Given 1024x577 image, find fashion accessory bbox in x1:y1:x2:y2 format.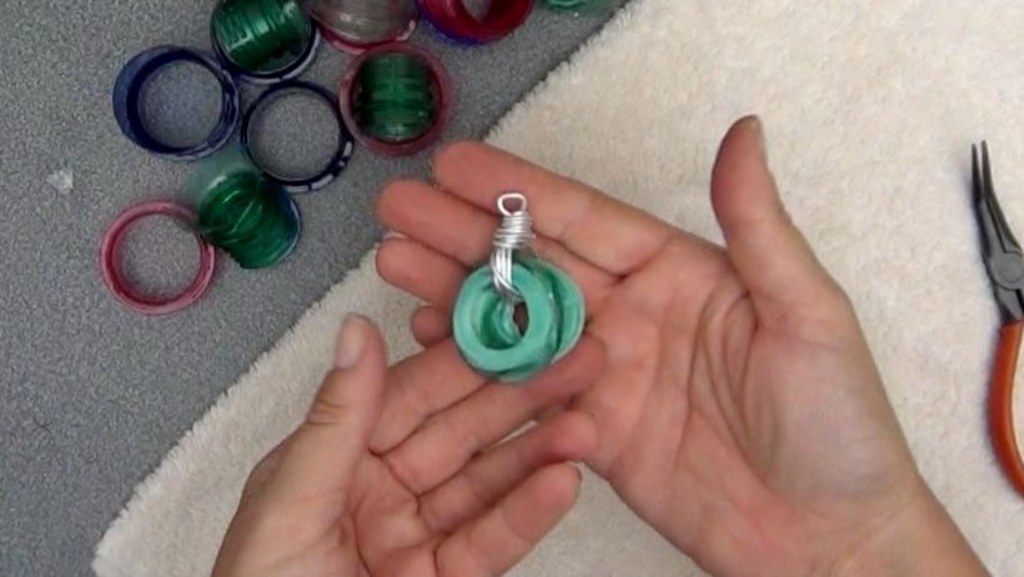
453:189:586:387.
